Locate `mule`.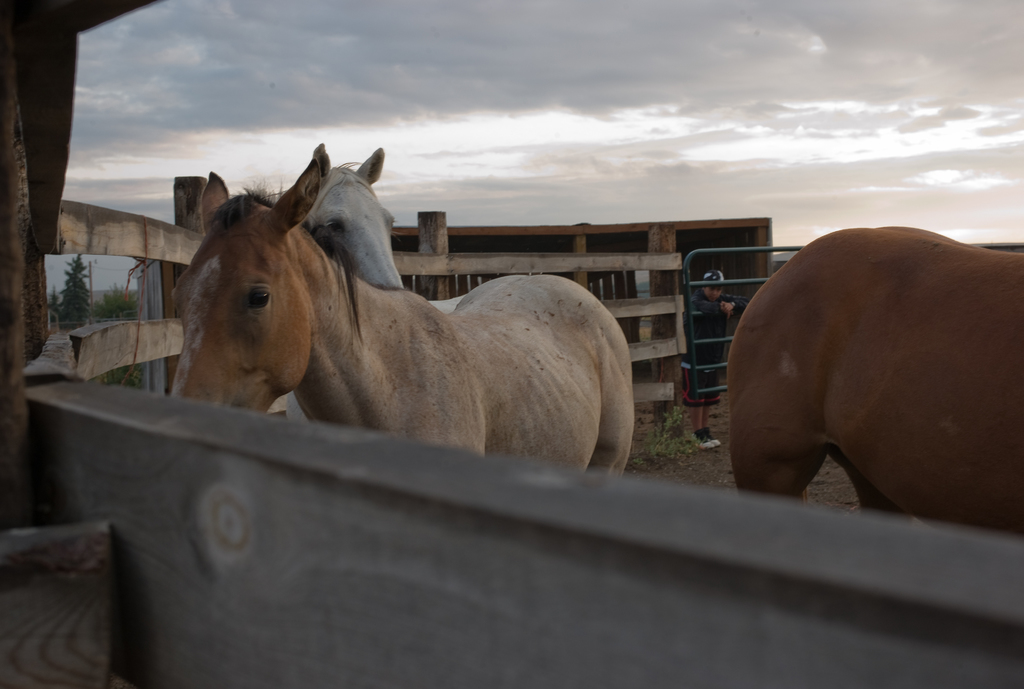
Bounding box: x1=730 y1=225 x2=1023 y2=537.
